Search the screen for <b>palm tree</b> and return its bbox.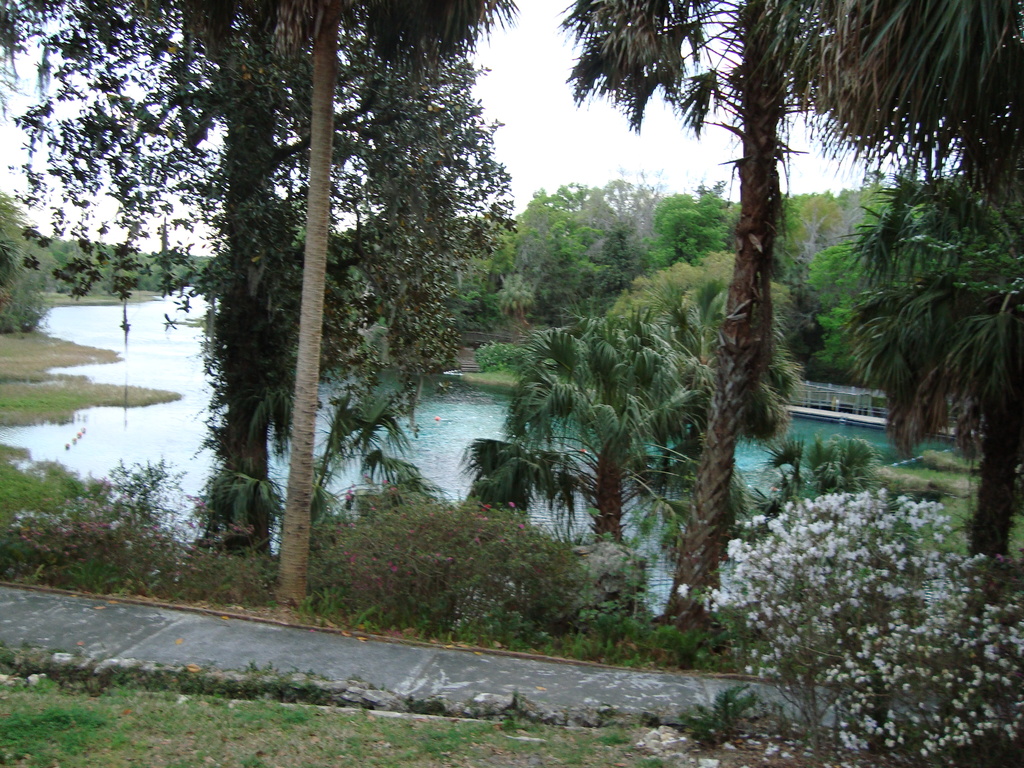
Found: (609,260,794,519).
